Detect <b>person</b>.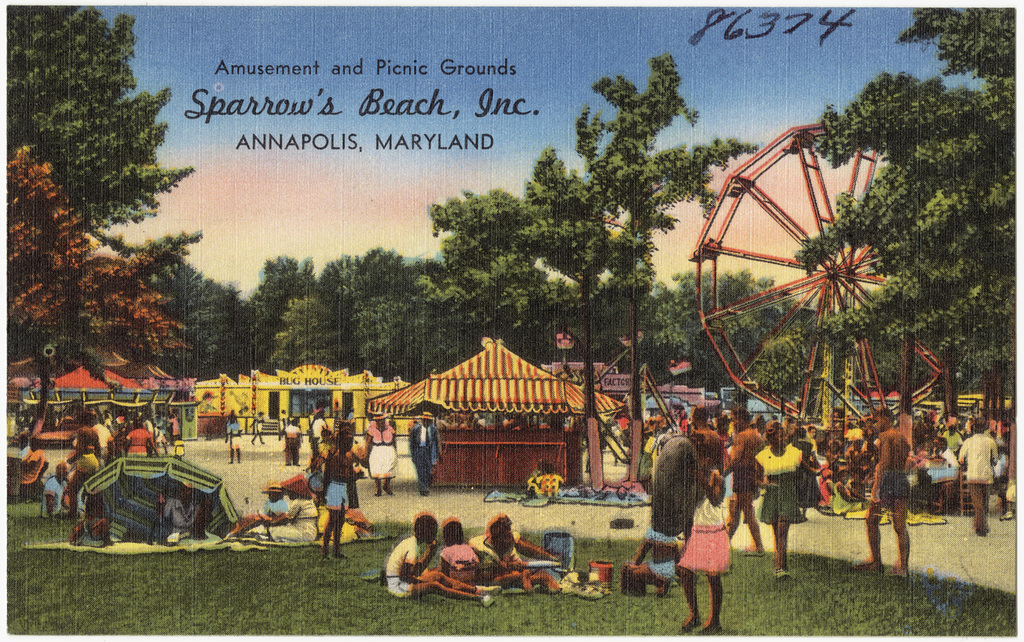
Detected at region(961, 414, 1000, 543).
